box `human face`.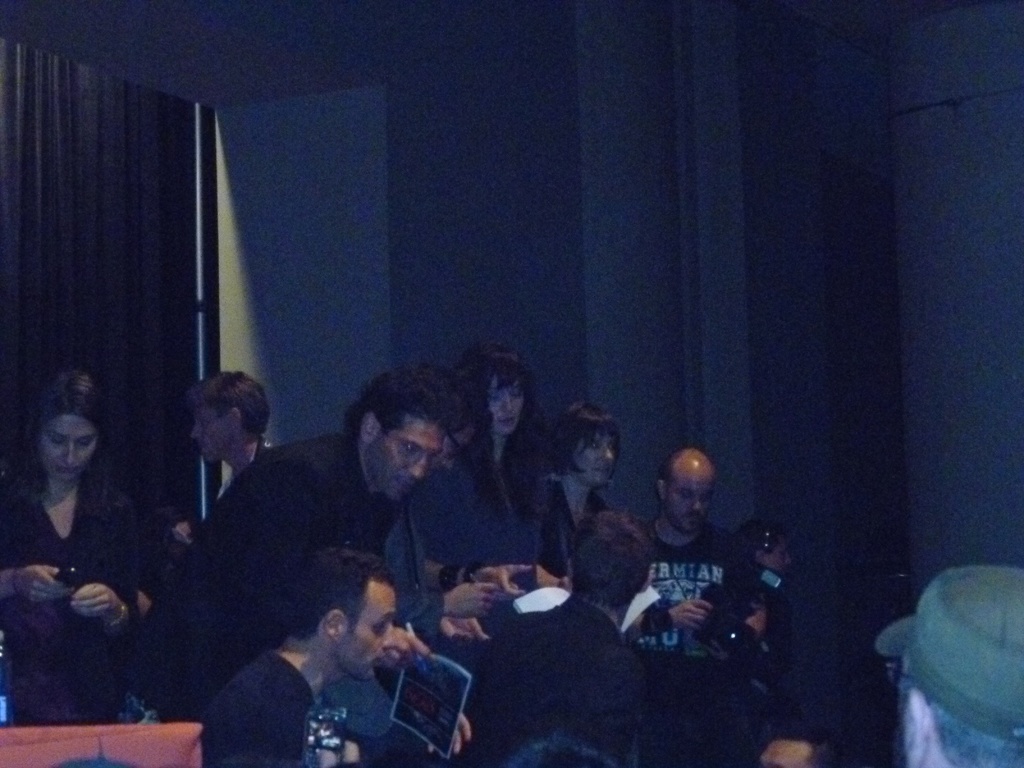
[left=668, top=474, right=711, bottom=531].
